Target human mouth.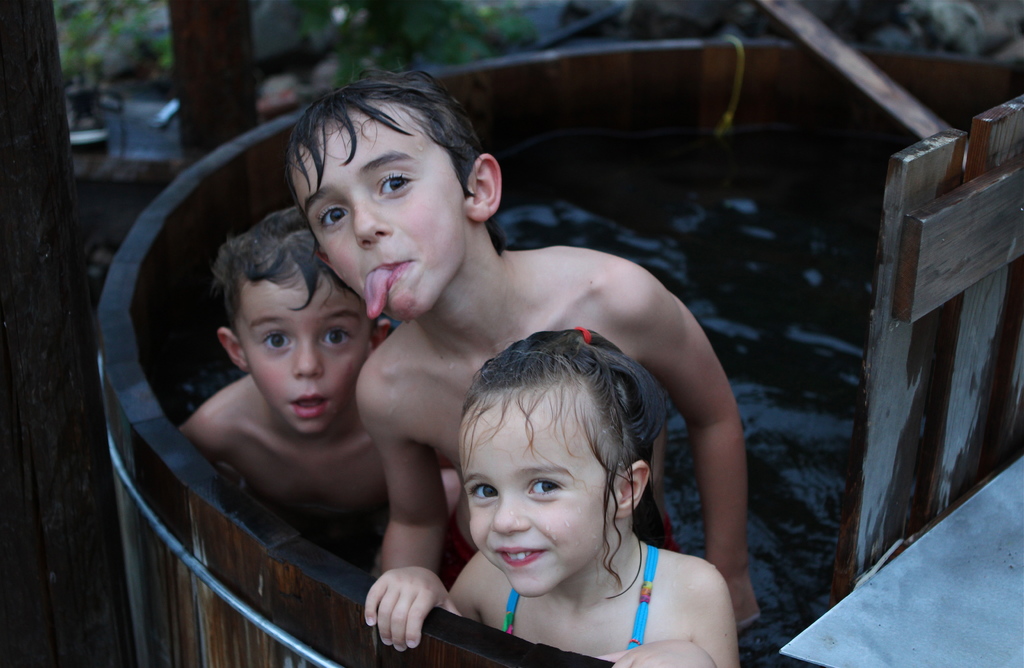
Target region: crop(367, 254, 409, 291).
